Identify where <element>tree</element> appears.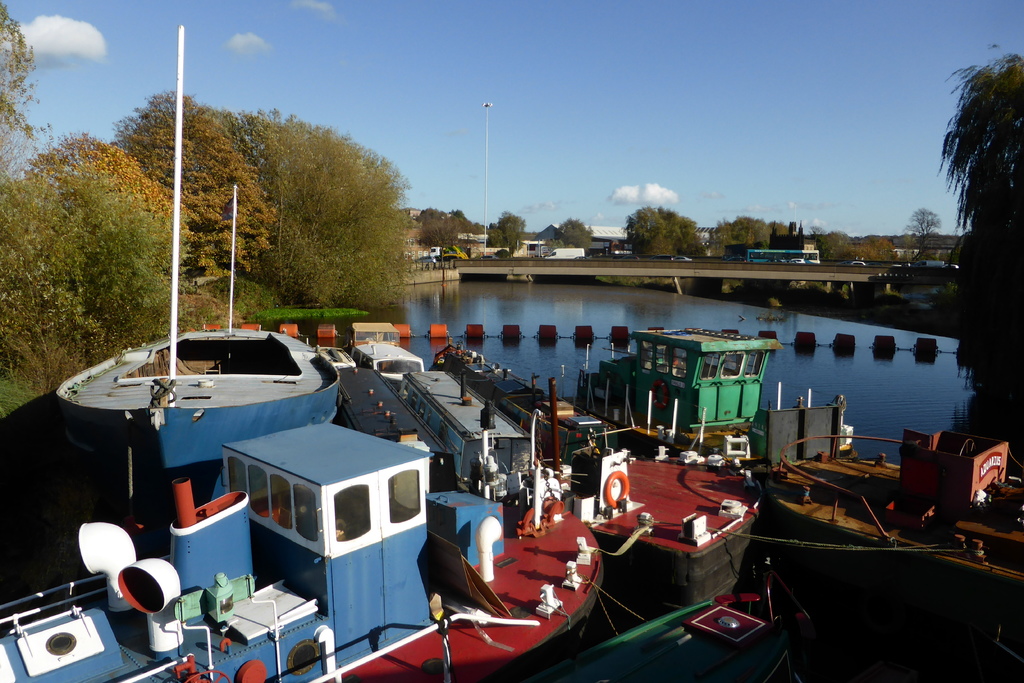
Appears at rect(1, 165, 177, 390).
